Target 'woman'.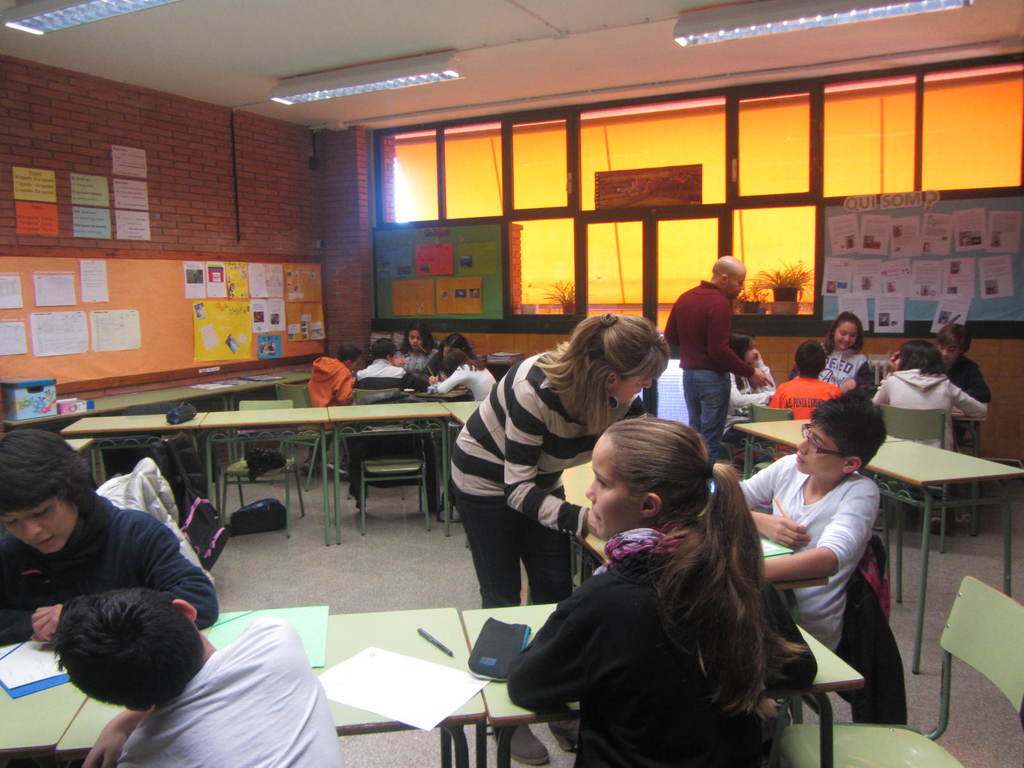
Target region: left=502, top=419, right=822, bottom=767.
